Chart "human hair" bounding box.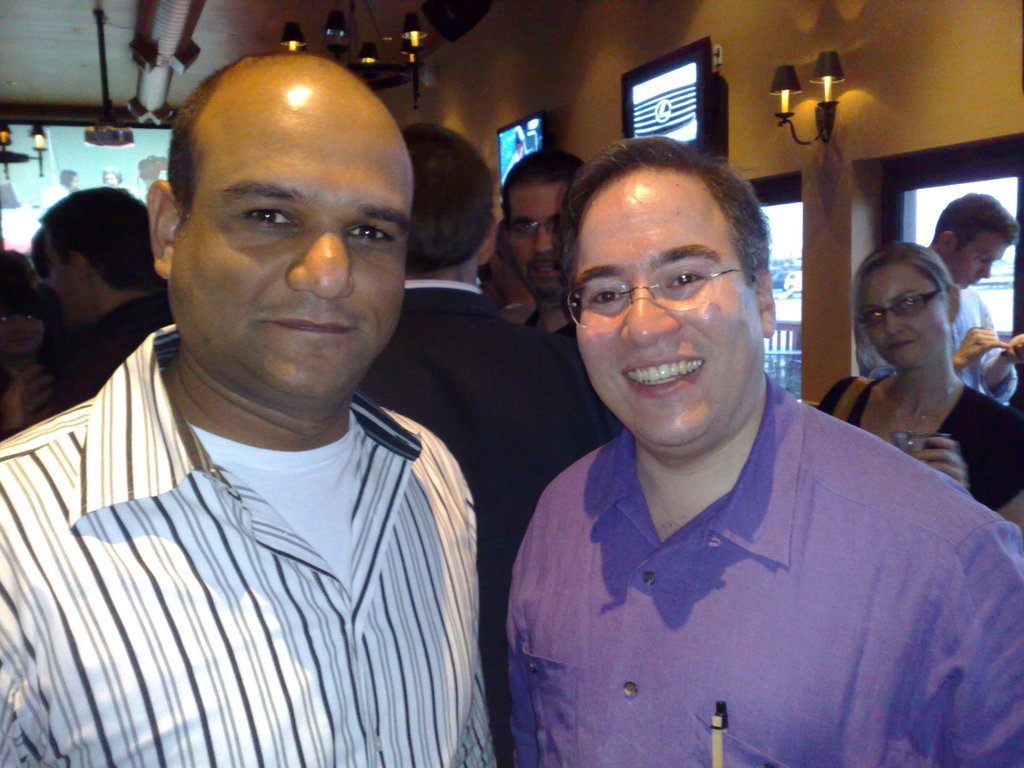
Charted: rect(163, 62, 223, 212).
